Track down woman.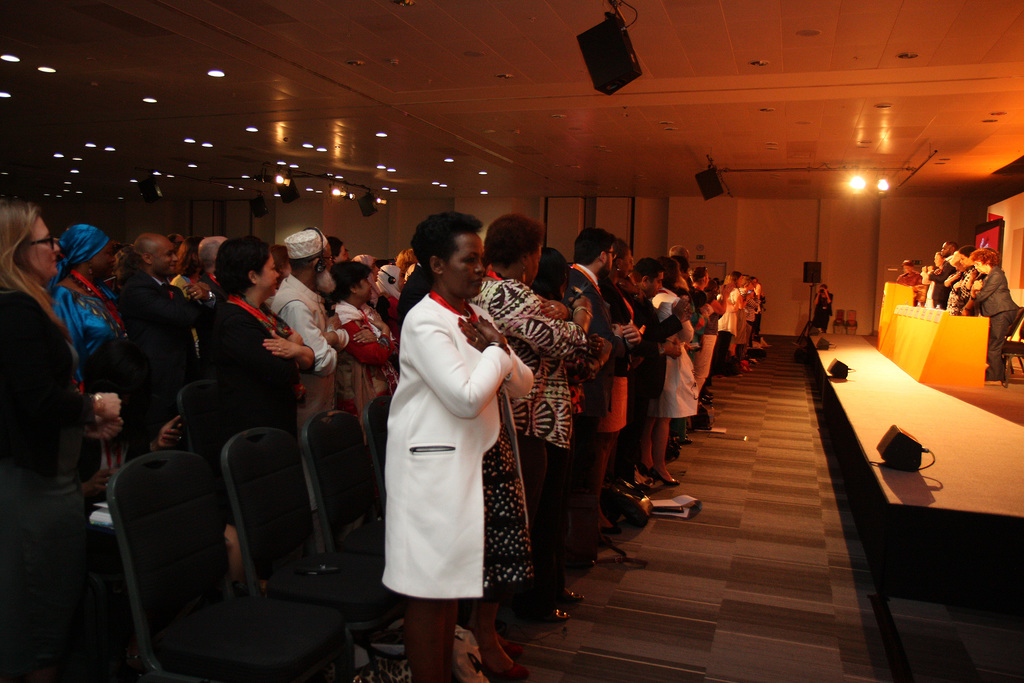
Tracked to Rect(317, 263, 408, 465).
